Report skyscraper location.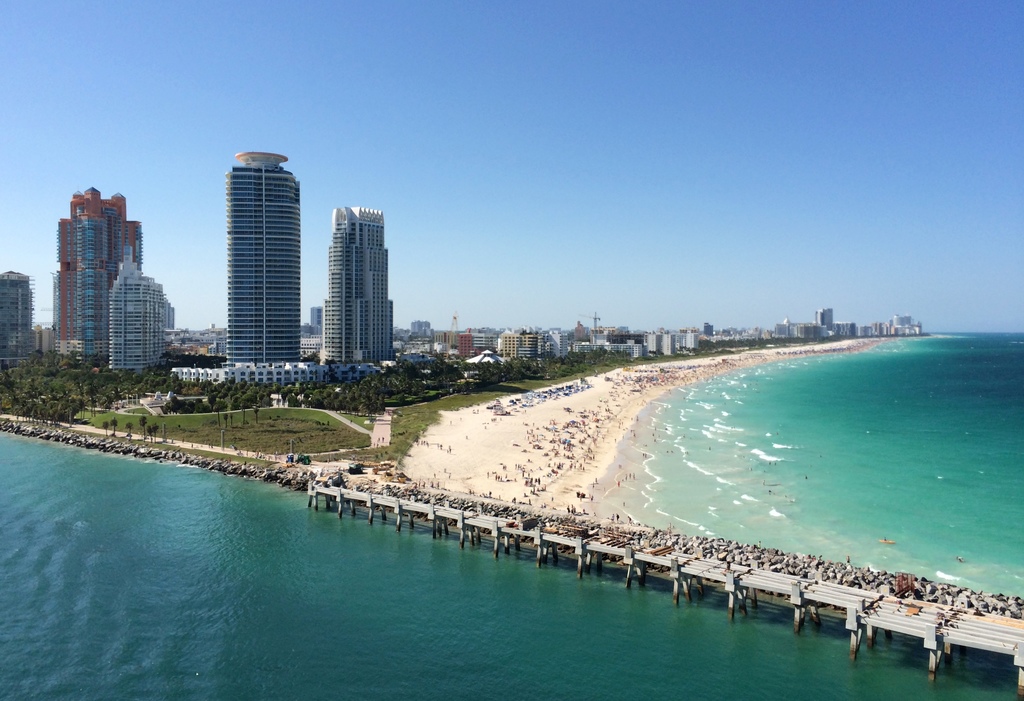
Report: 323/204/396/370.
